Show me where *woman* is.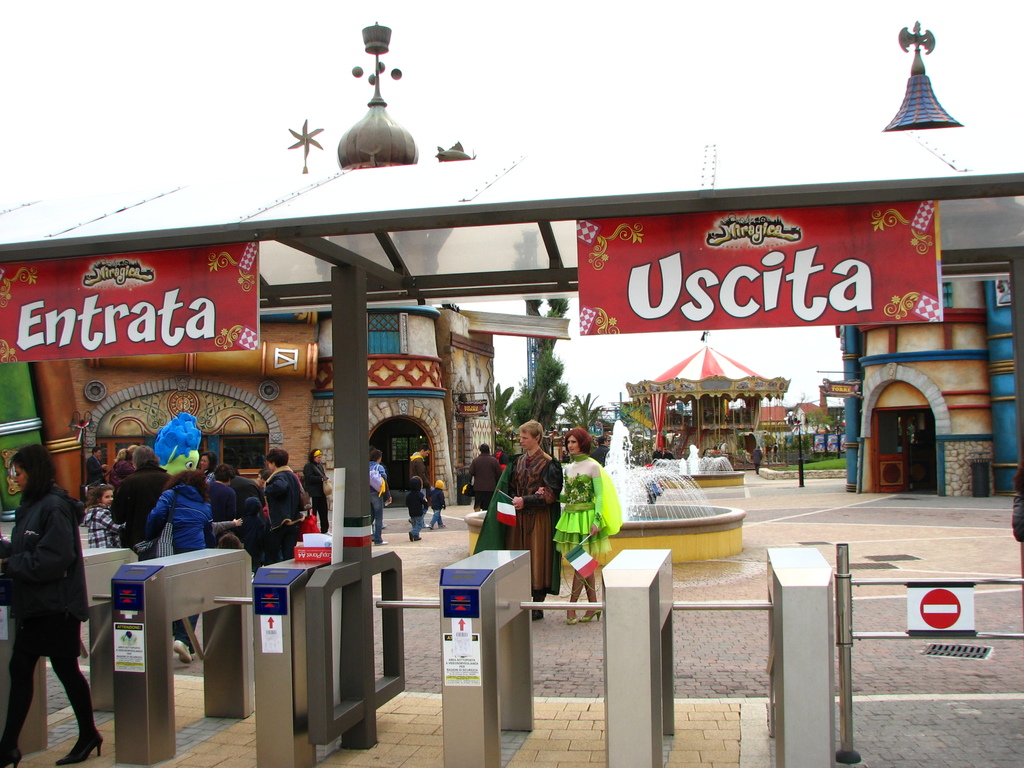
*woman* is at 291:445:337:538.
